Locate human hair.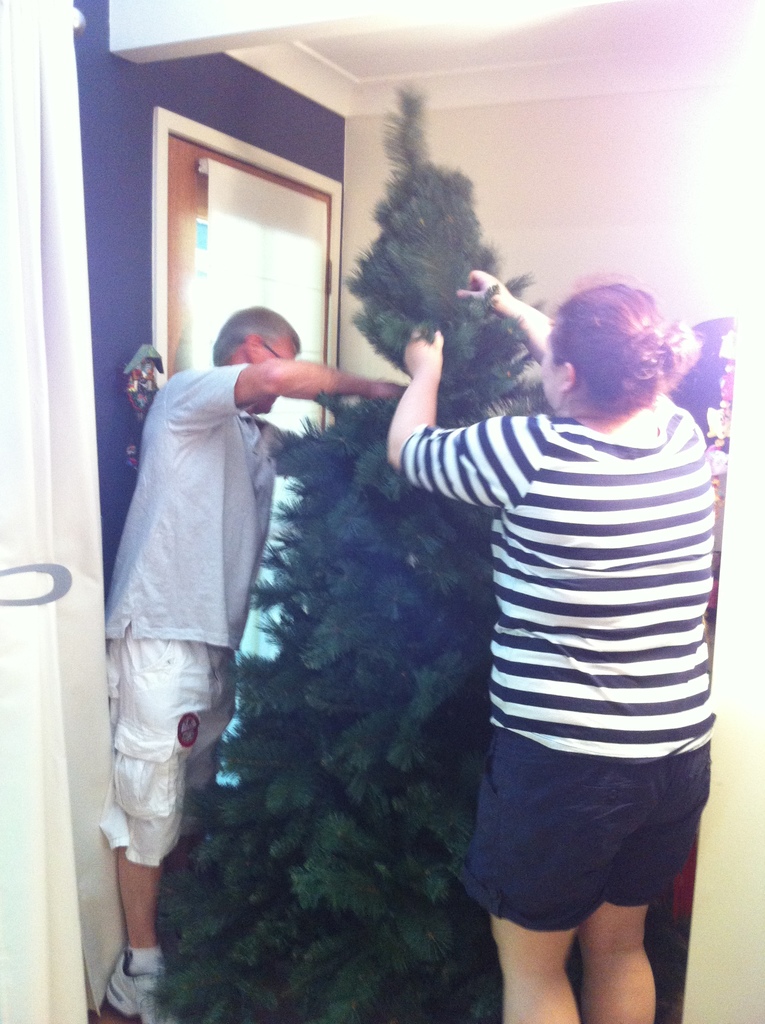
Bounding box: <bbox>536, 266, 705, 428</bbox>.
